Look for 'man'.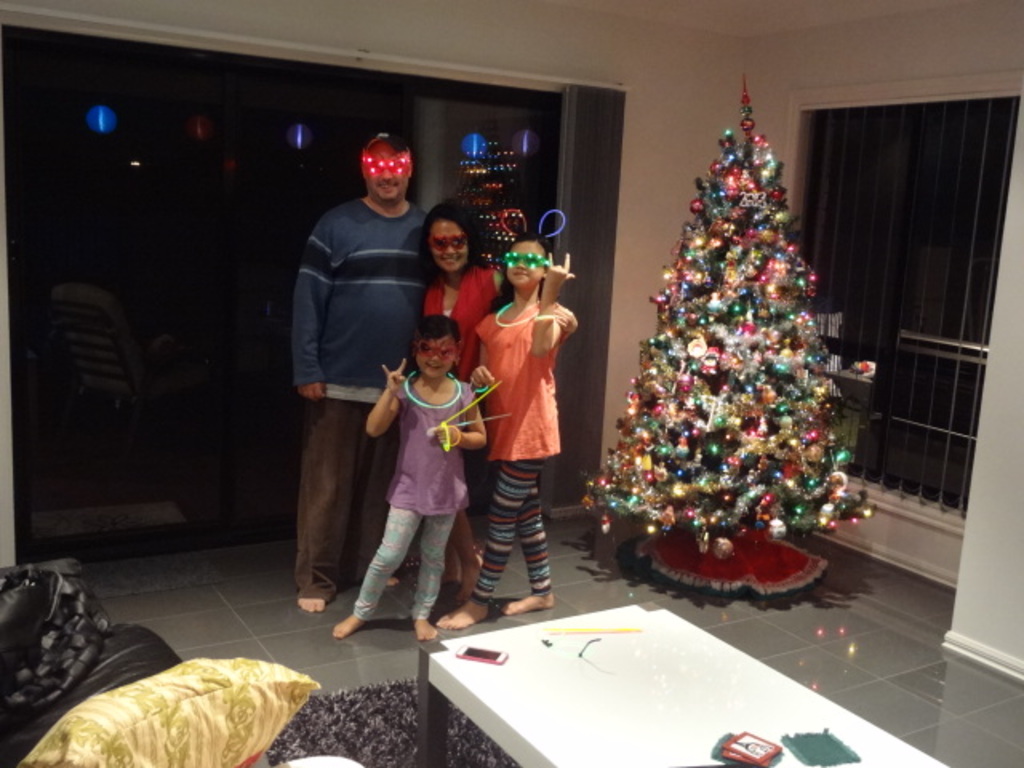
Found: x1=285, y1=128, x2=429, y2=618.
